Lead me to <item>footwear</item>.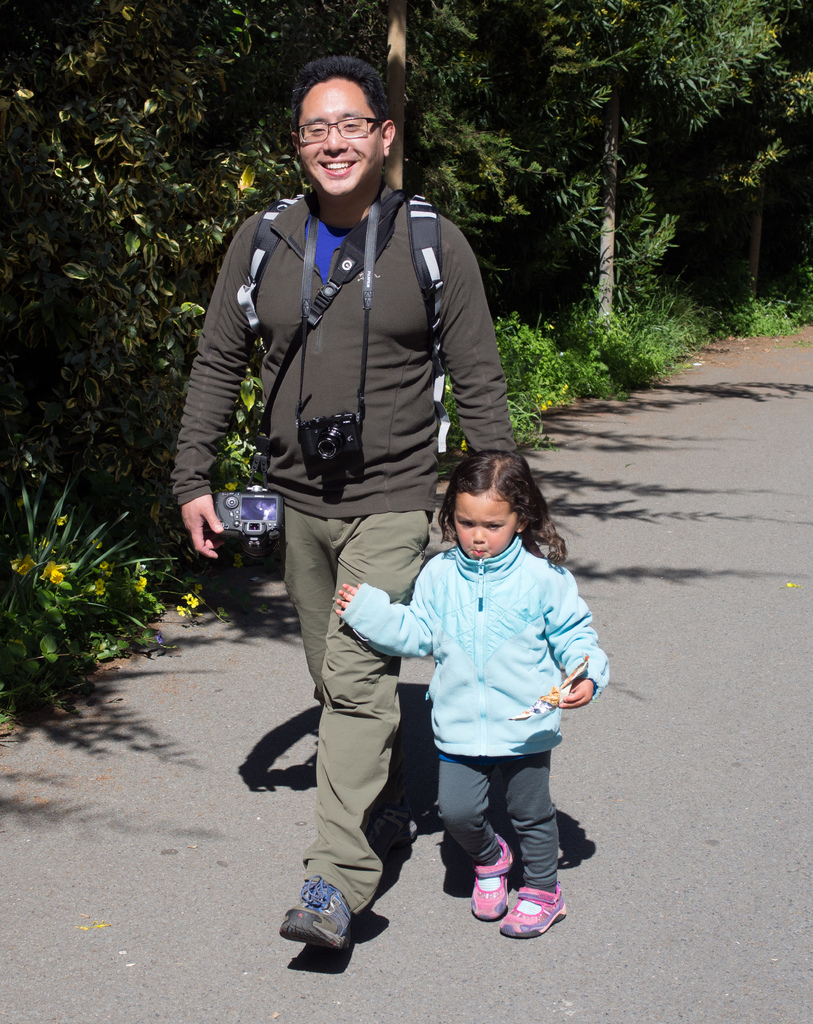
Lead to {"left": 472, "top": 834, "right": 513, "bottom": 922}.
